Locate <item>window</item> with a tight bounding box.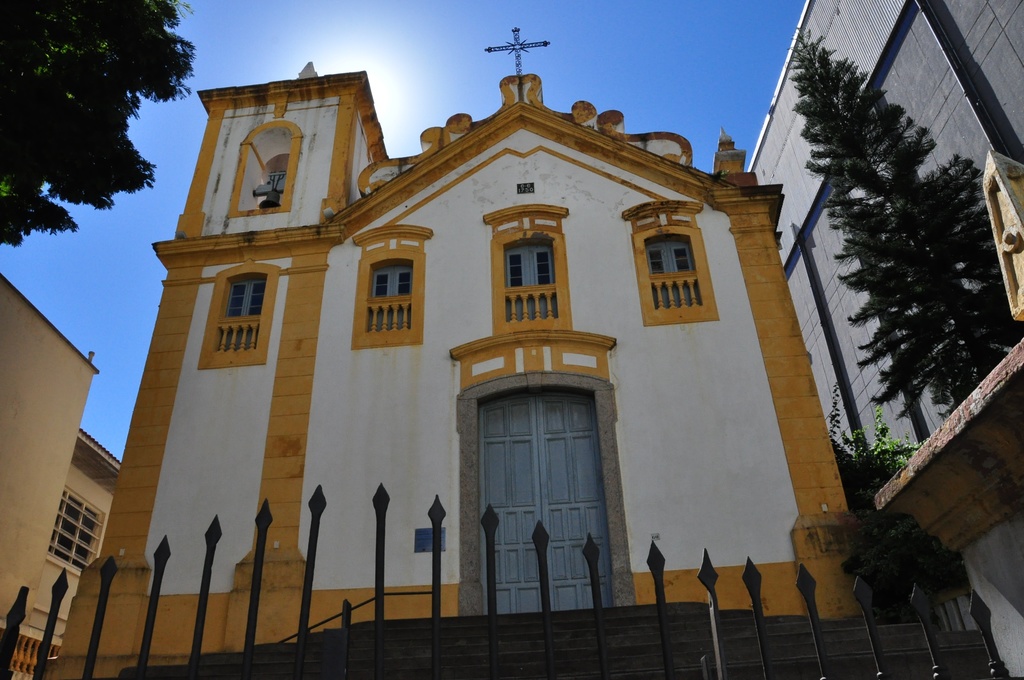
(377,259,411,325).
